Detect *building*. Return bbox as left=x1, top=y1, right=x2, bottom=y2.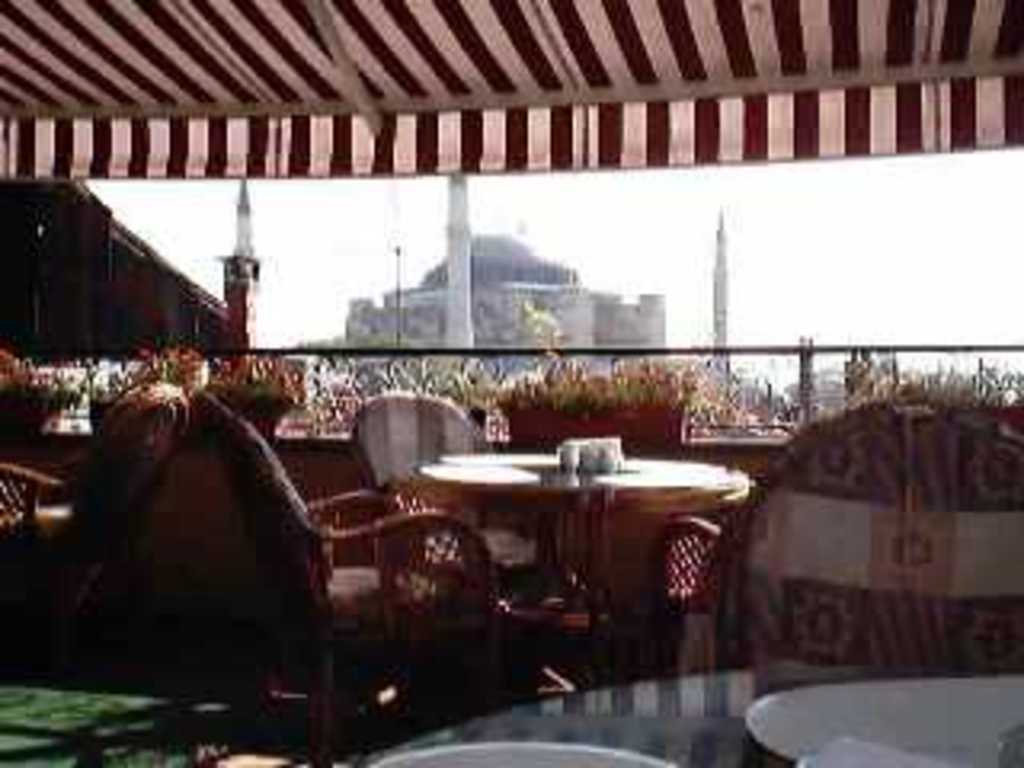
left=0, top=0, right=1021, bottom=765.
